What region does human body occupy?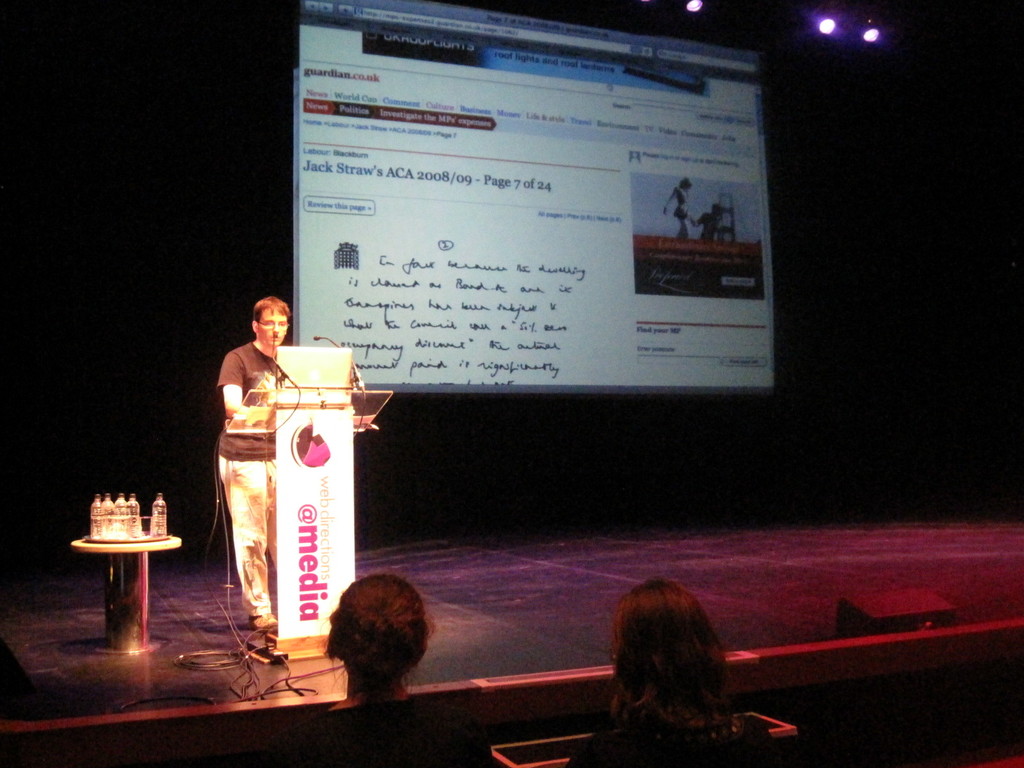
l=556, t=569, r=779, b=767.
